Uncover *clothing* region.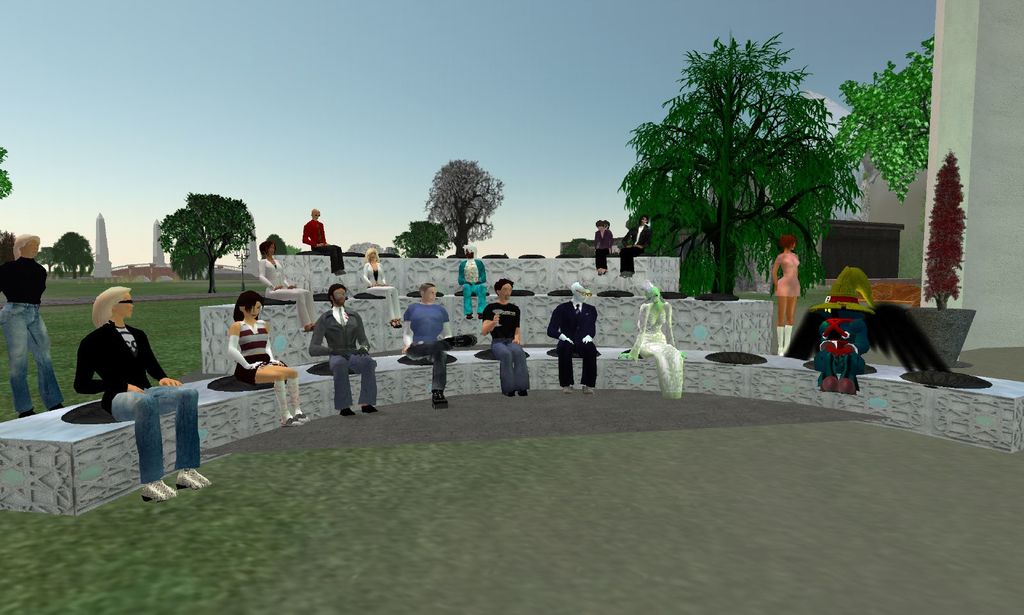
Uncovered: (598,221,607,268).
